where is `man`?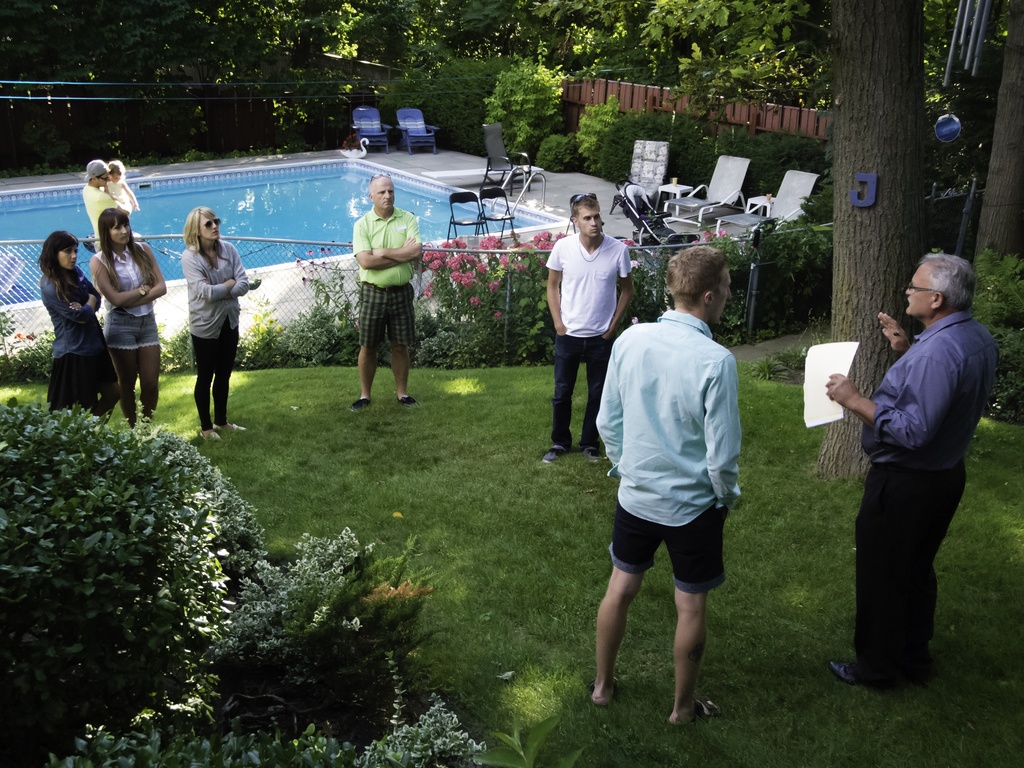
{"left": 346, "top": 172, "right": 422, "bottom": 405}.
